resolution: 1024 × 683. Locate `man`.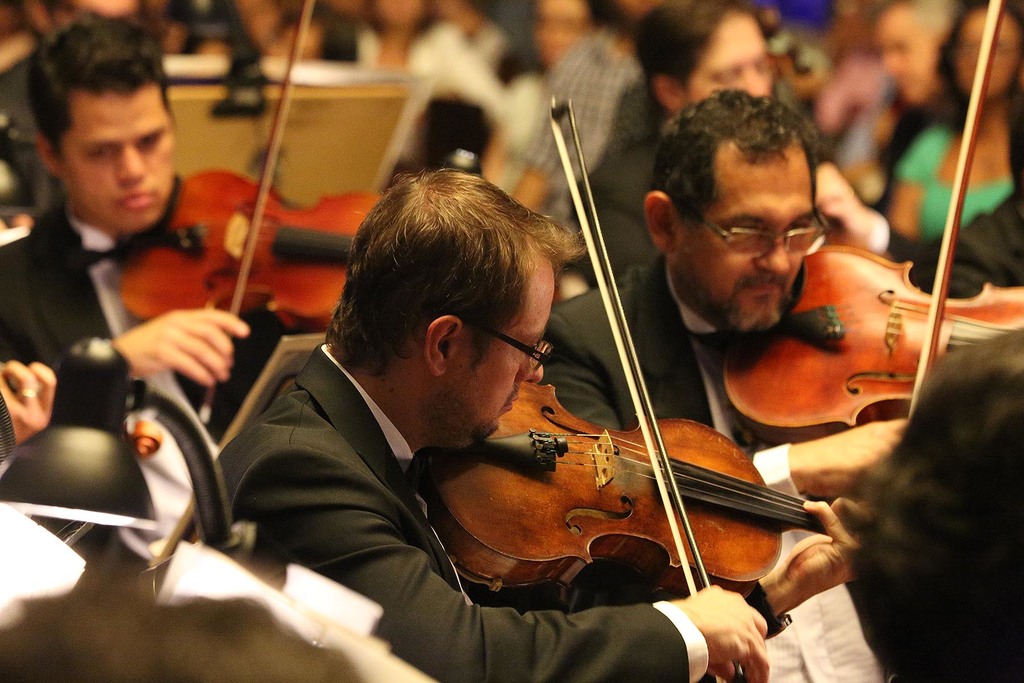
crop(198, 201, 589, 654).
